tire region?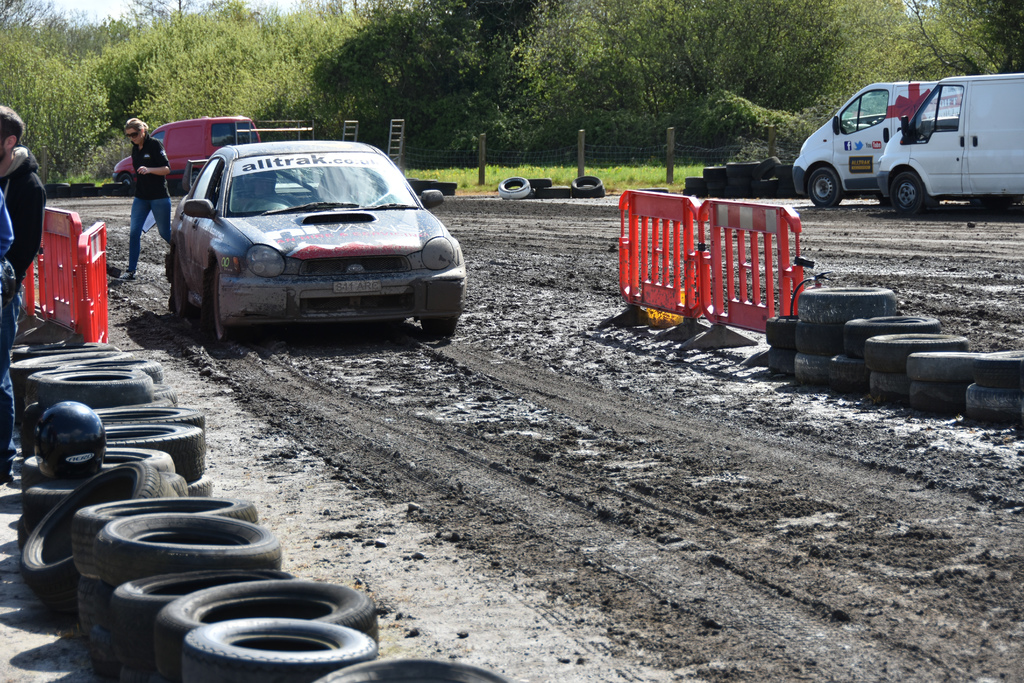
[left=863, top=332, right=972, bottom=363]
